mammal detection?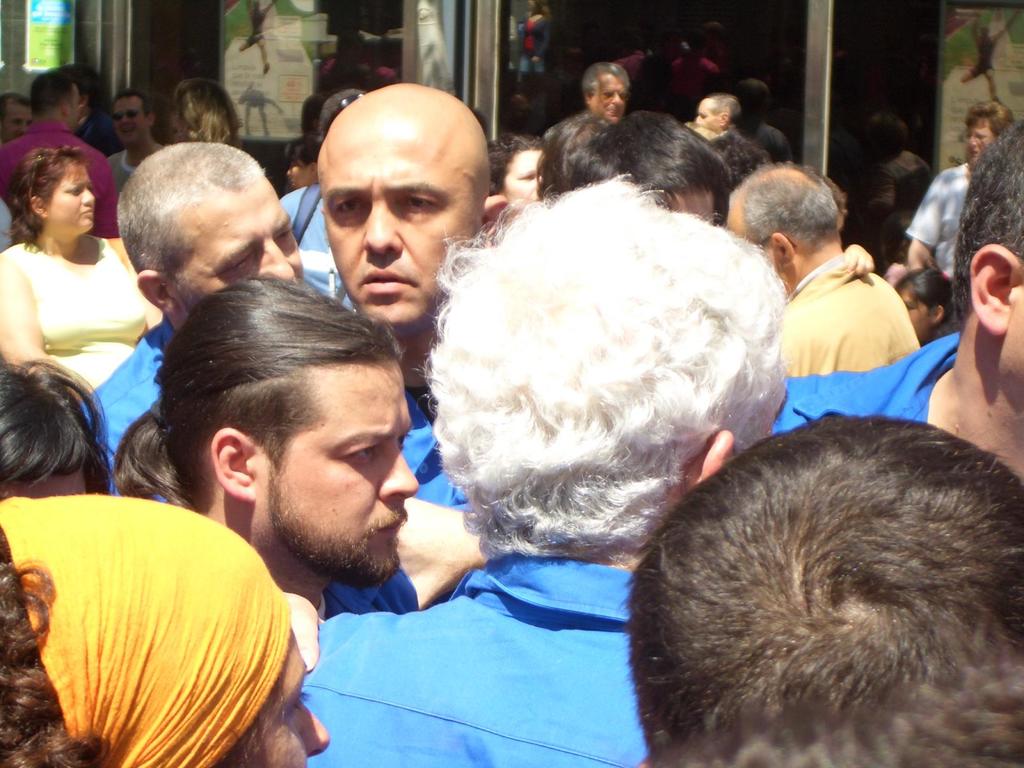
[301, 171, 785, 767]
